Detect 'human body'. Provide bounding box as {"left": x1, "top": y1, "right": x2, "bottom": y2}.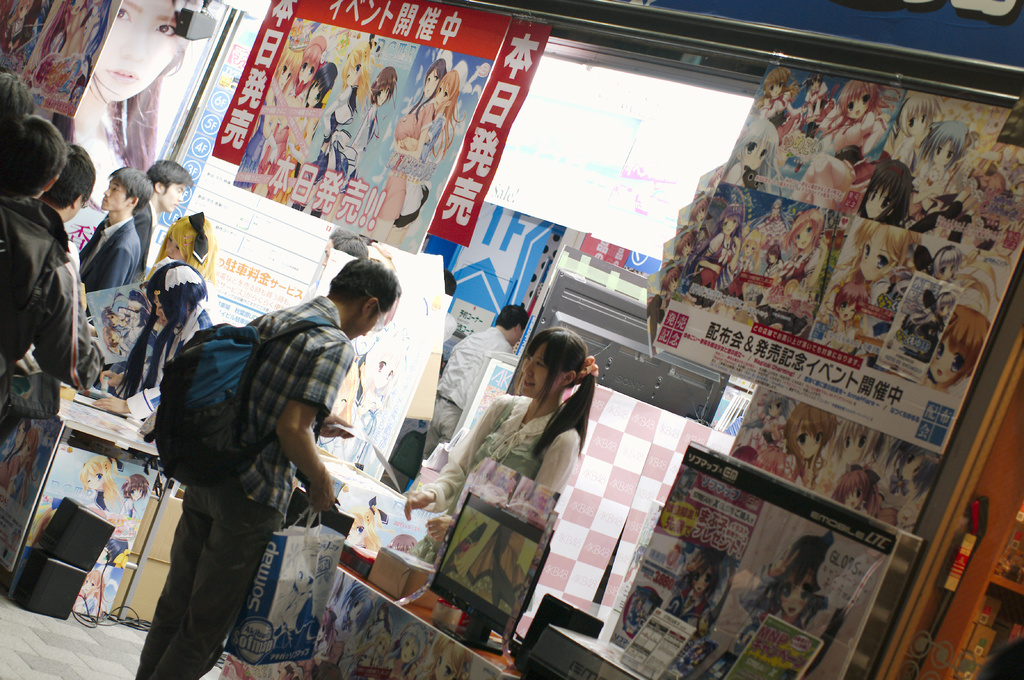
{"left": 100, "top": 260, "right": 211, "bottom": 422}.
